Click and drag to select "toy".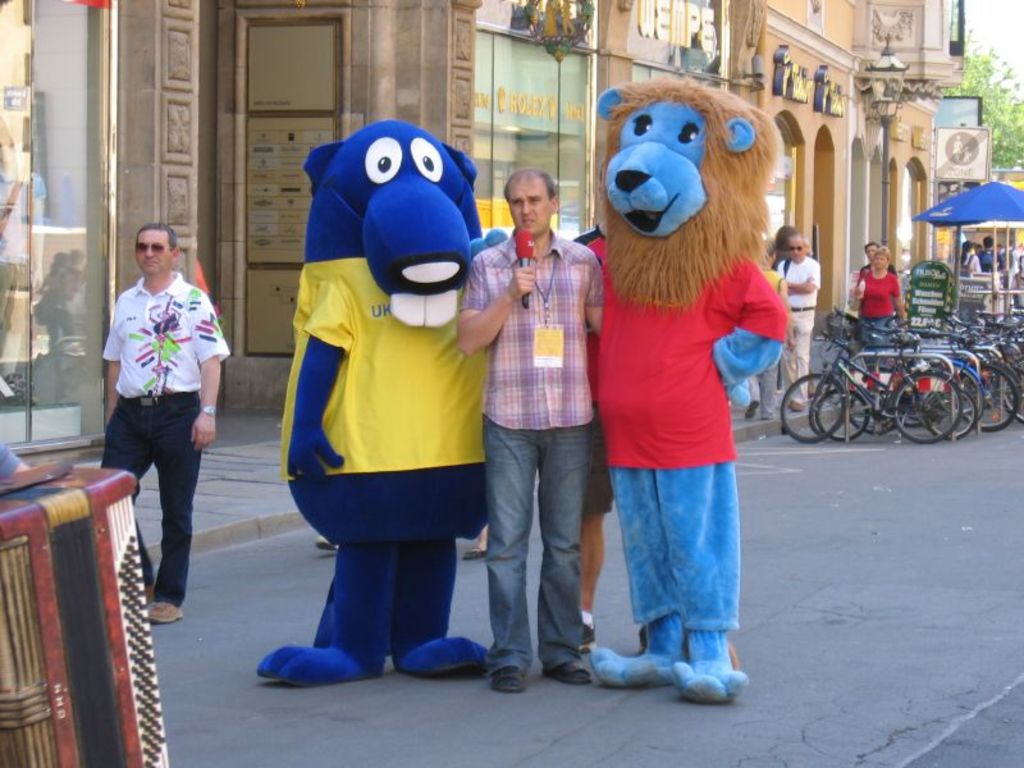
Selection: (x1=581, y1=82, x2=794, y2=707).
